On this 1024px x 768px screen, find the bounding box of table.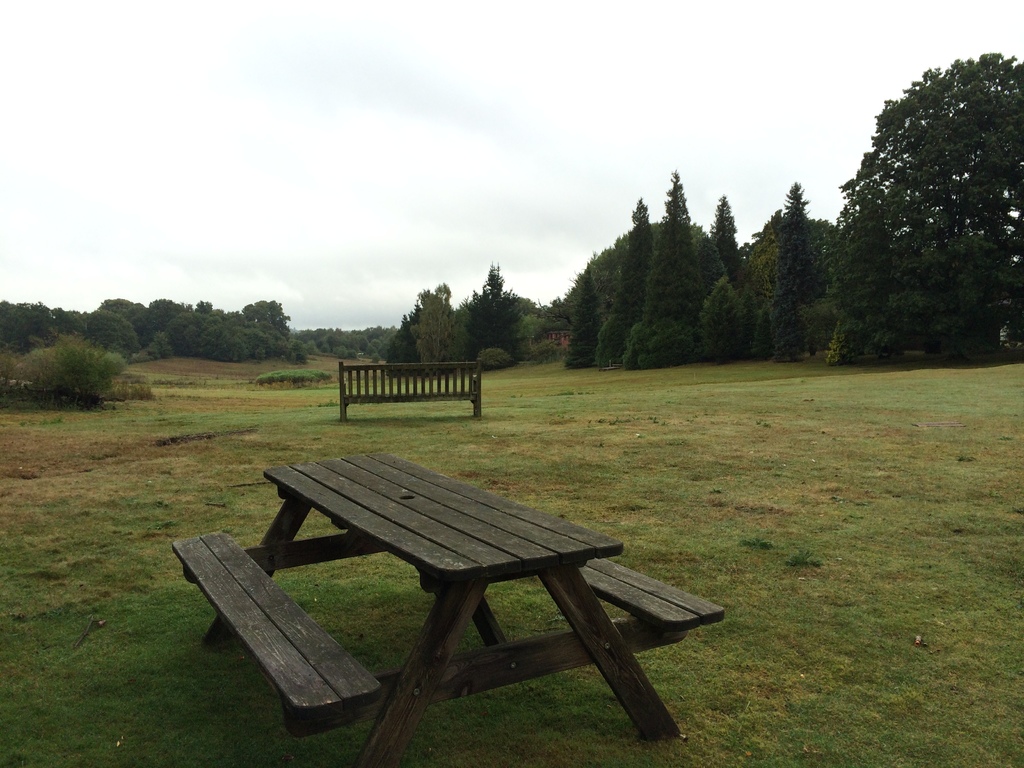
Bounding box: x1=168 y1=450 x2=735 y2=756.
